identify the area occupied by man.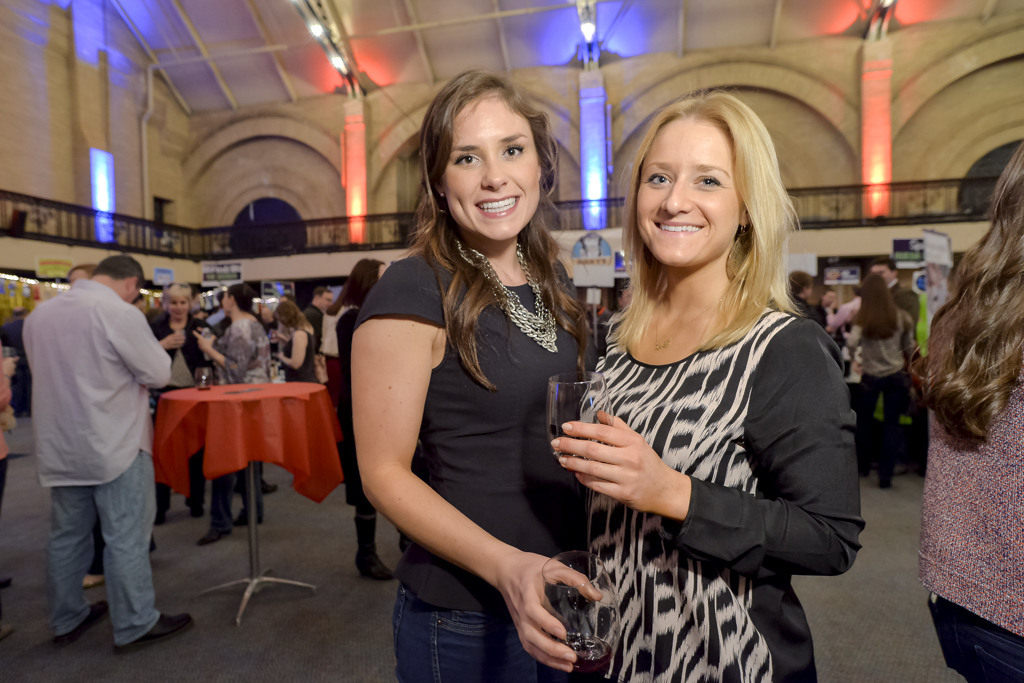
Area: {"left": 19, "top": 223, "right": 177, "bottom": 667}.
